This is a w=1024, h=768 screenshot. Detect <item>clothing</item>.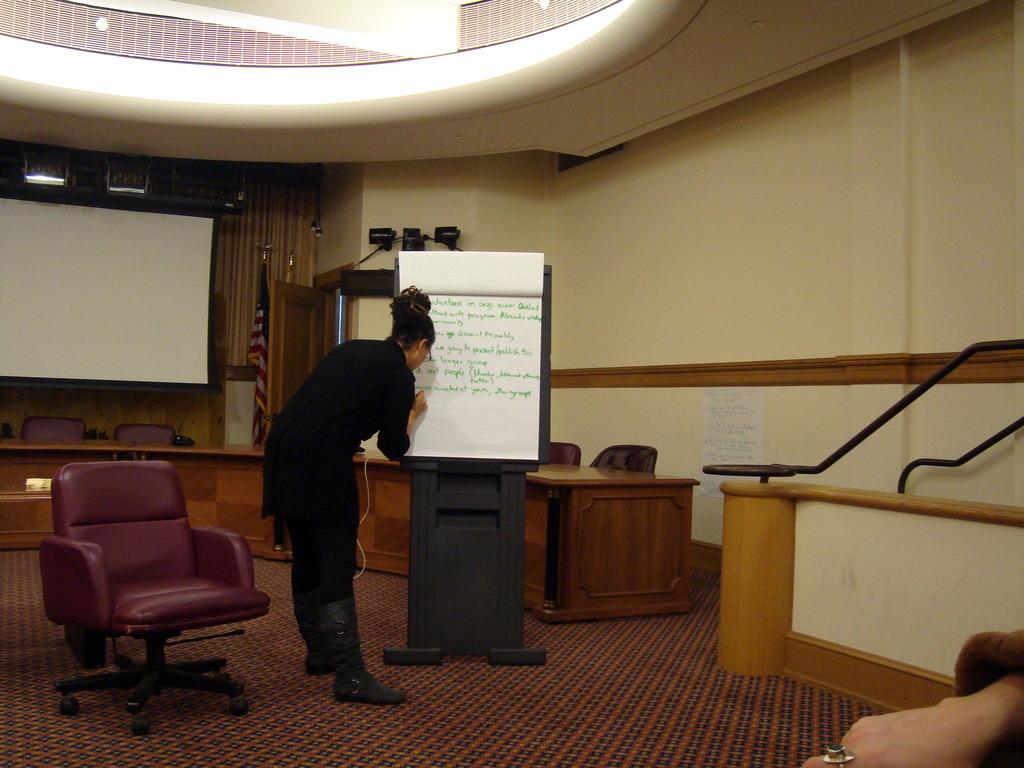
Rect(248, 287, 426, 676).
